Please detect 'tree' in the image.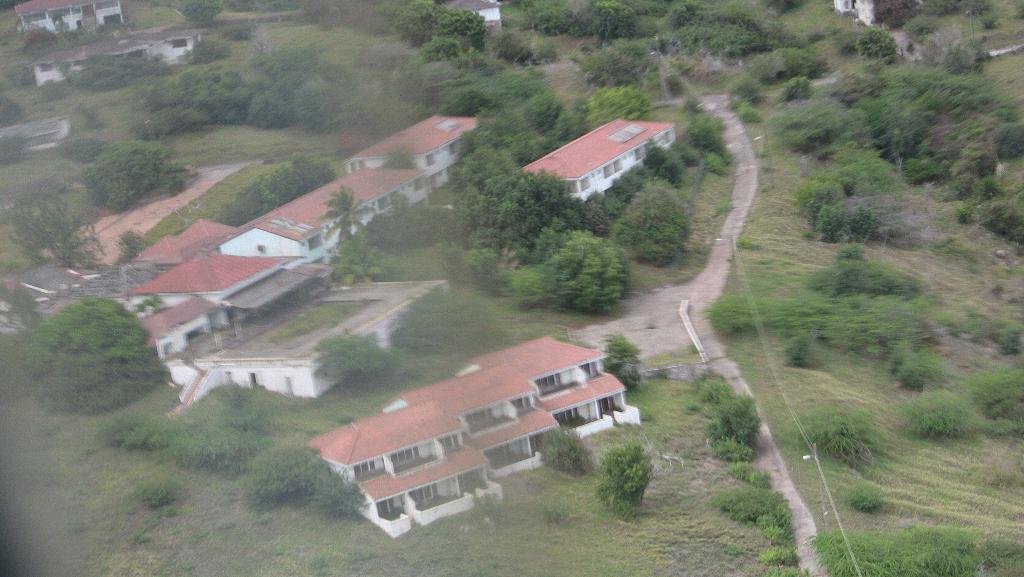
[66,53,129,94].
